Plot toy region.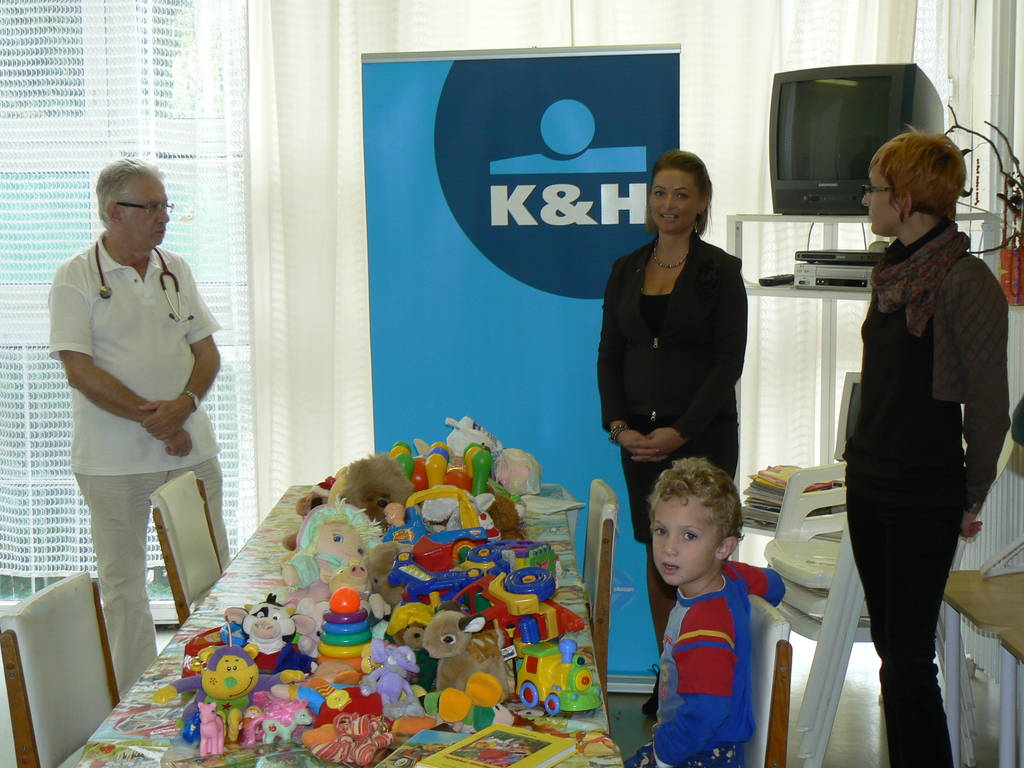
Plotted at (417,613,516,698).
